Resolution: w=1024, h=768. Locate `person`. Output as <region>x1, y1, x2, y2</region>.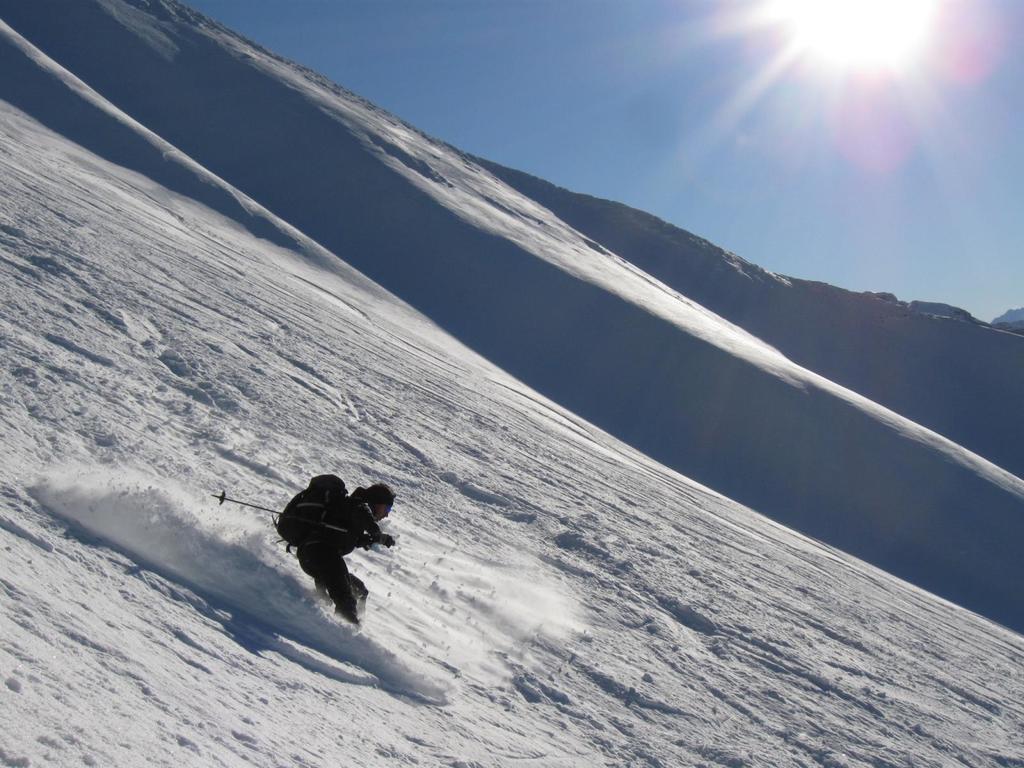
<region>259, 451, 395, 640</region>.
